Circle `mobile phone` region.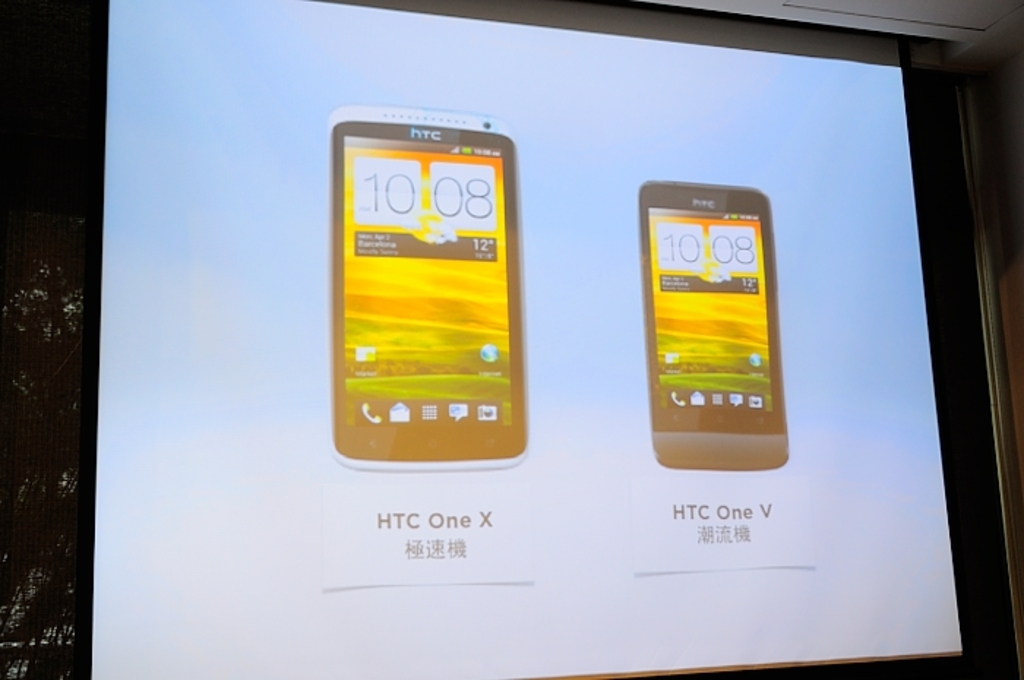
Region: (322,114,537,459).
